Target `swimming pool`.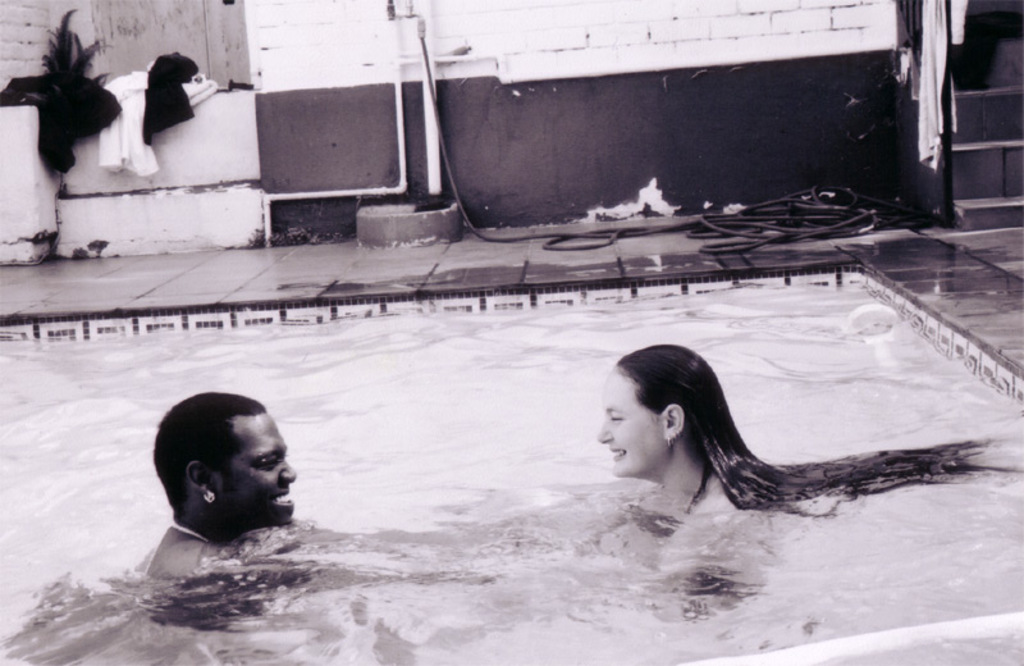
Target region: x1=0 y1=257 x2=1023 y2=665.
